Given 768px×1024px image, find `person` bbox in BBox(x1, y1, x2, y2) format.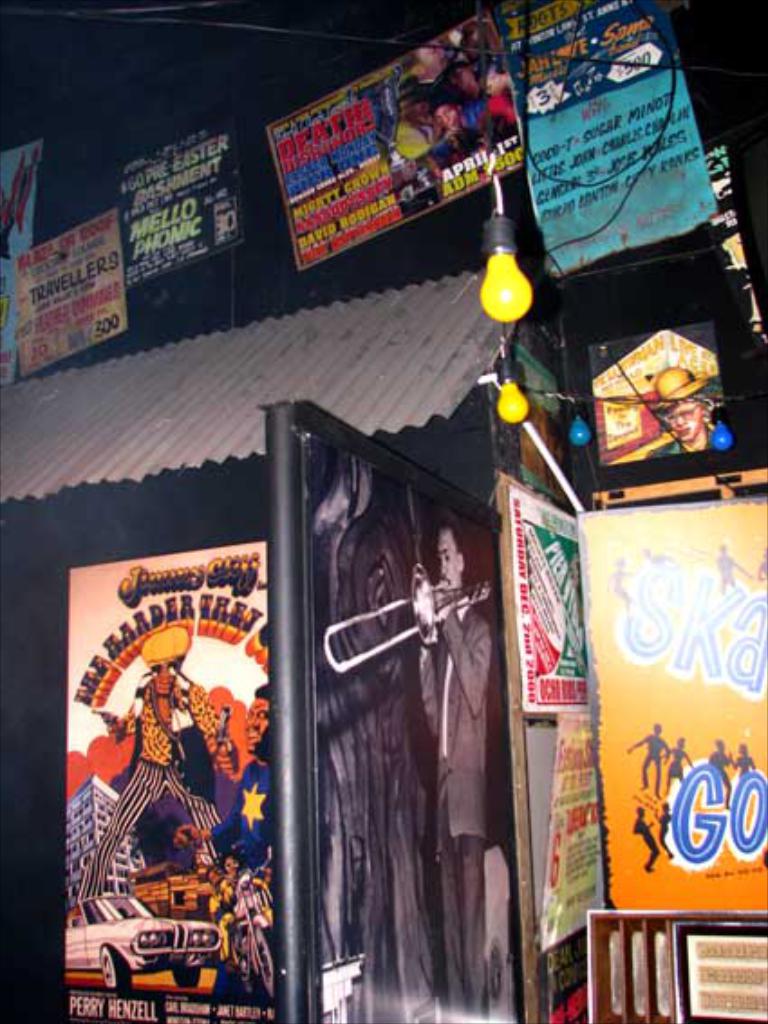
BBox(623, 724, 669, 802).
